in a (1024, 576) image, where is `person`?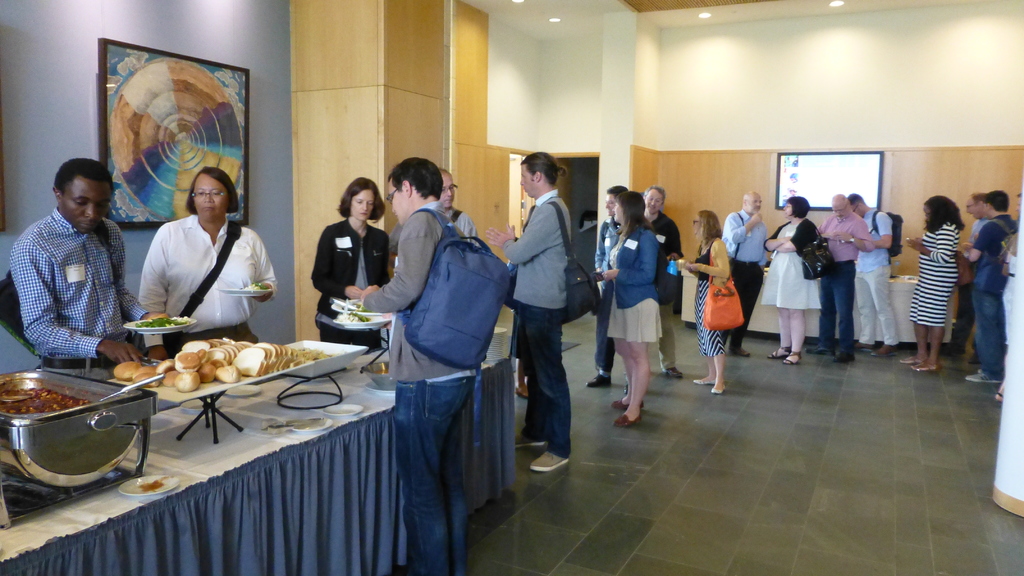
<box>355,159,486,573</box>.
